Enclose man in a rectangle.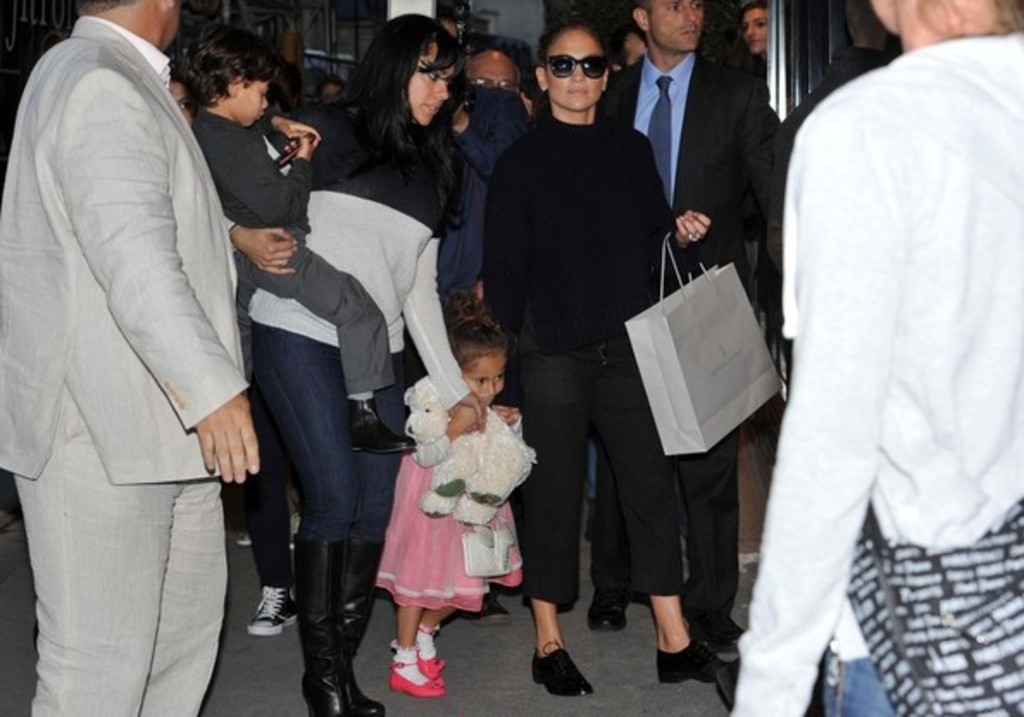
BBox(591, 0, 786, 638).
